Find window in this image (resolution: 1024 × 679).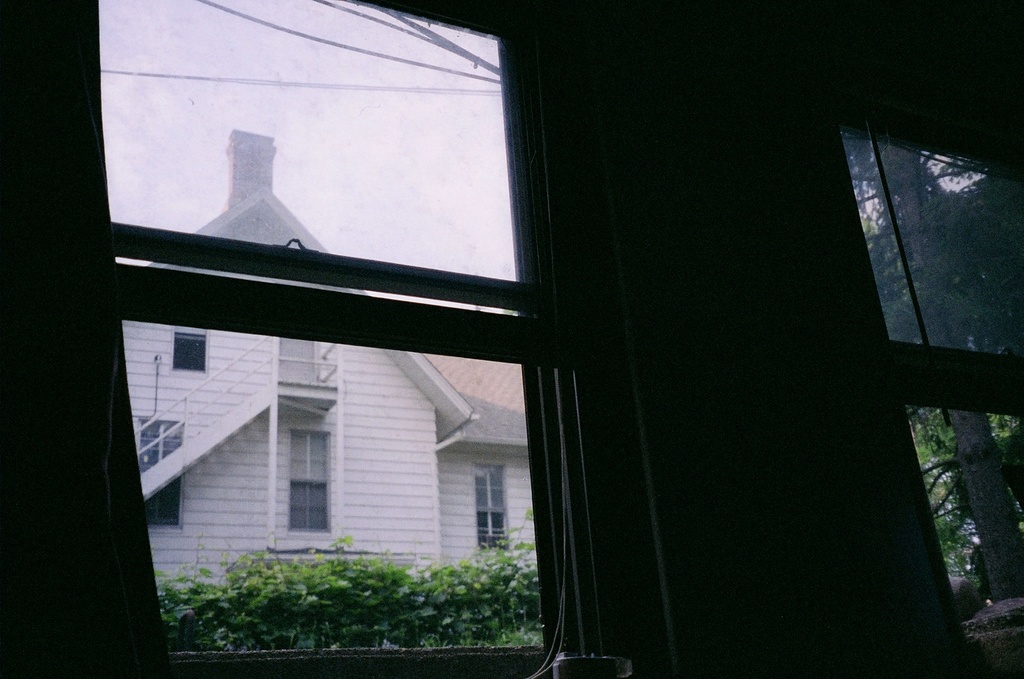
[475, 463, 509, 552].
